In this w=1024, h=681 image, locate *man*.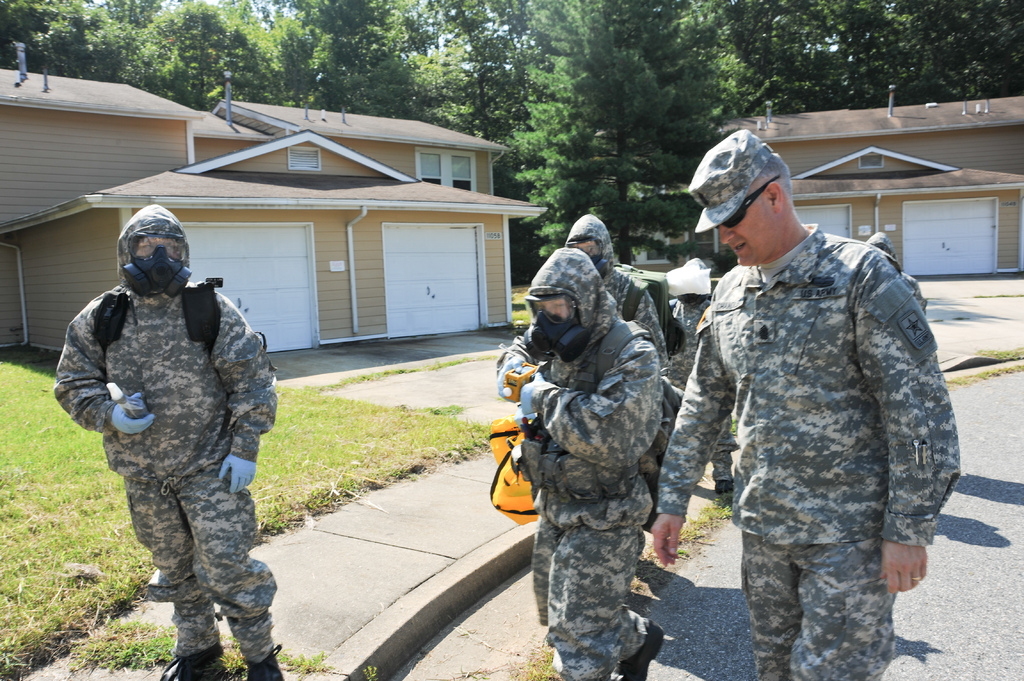
Bounding box: <region>50, 202, 278, 680</region>.
